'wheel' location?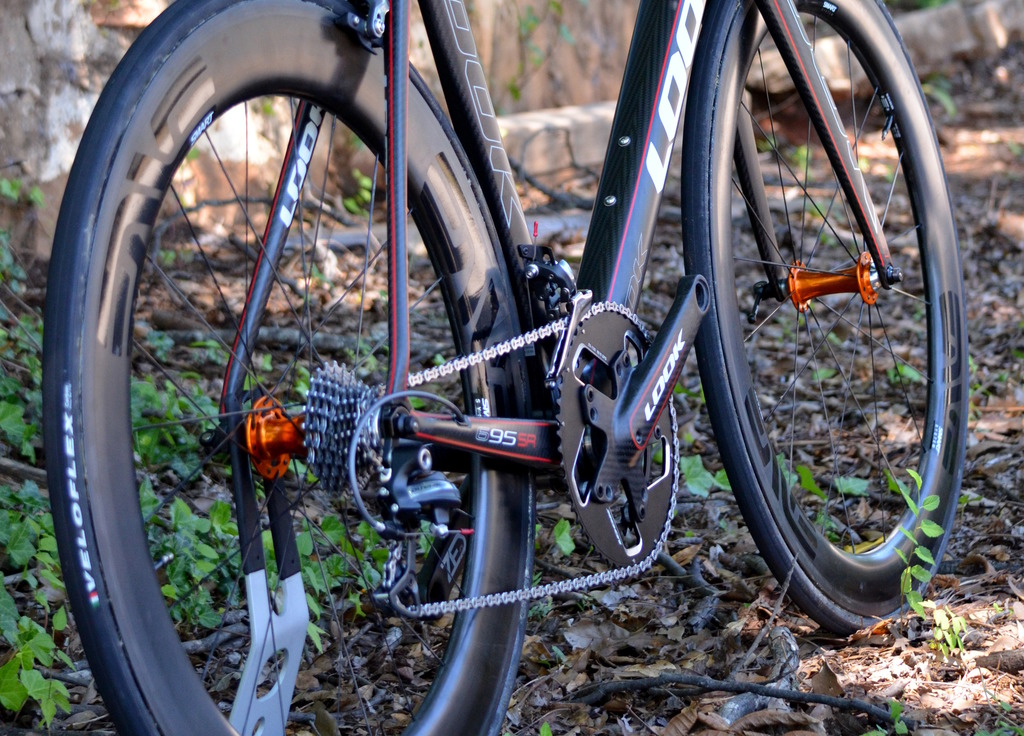
left=705, top=30, right=956, bottom=610
